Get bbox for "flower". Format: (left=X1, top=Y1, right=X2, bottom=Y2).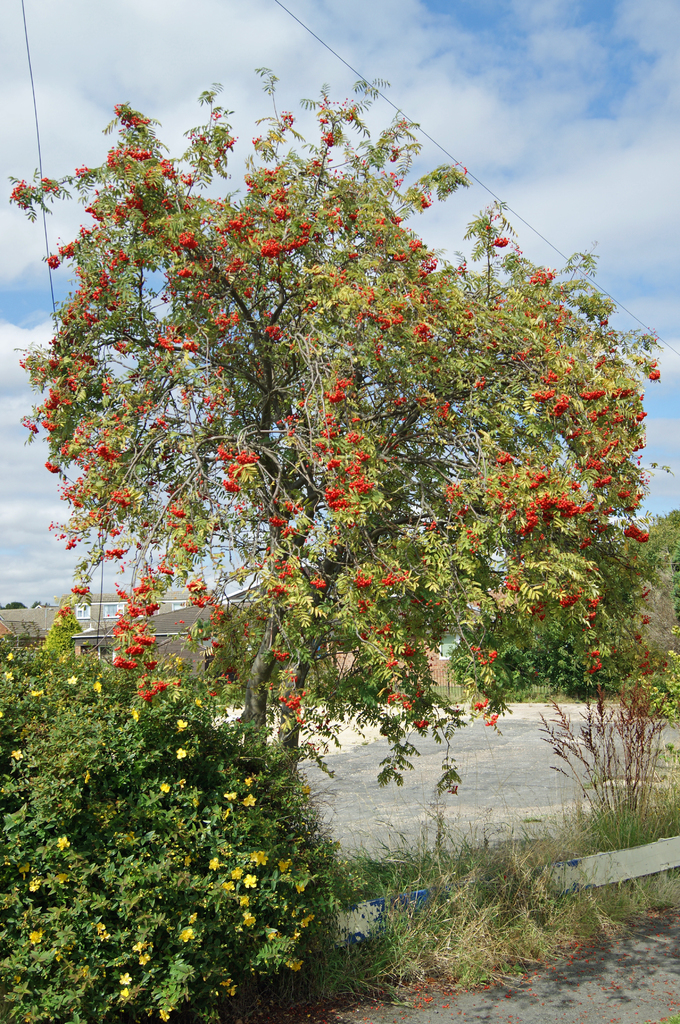
(left=299, top=912, right=317, bottom=929).
